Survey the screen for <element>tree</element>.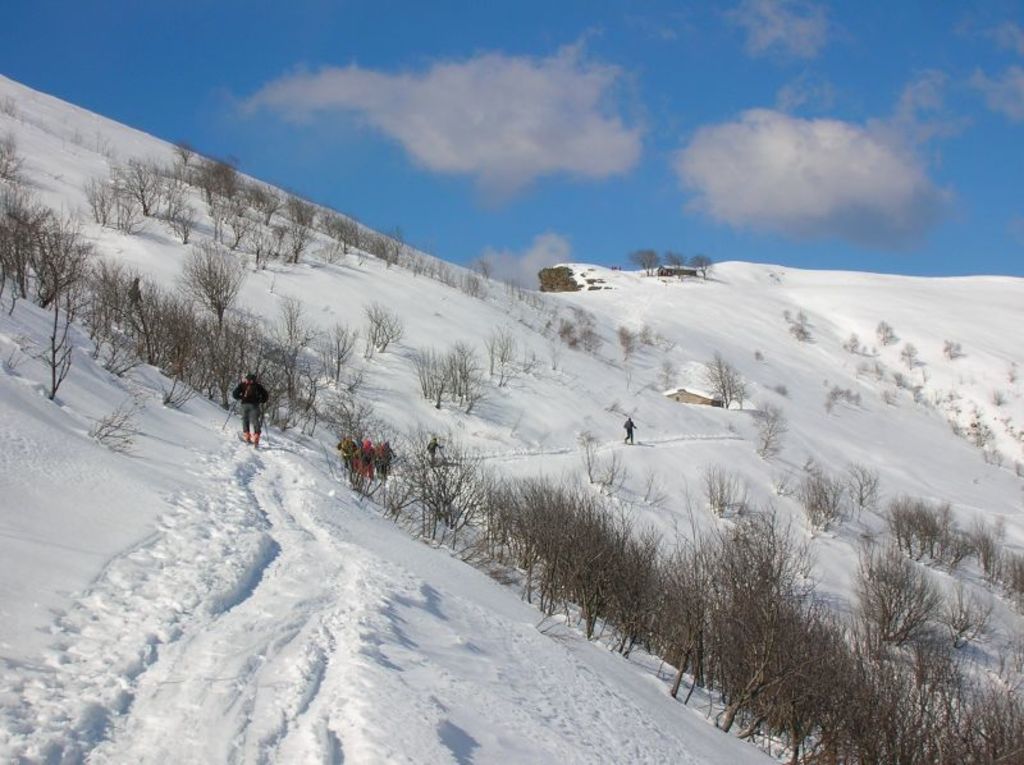
Survey found: (x1=906, y1=503, x2=934, y2=551).
